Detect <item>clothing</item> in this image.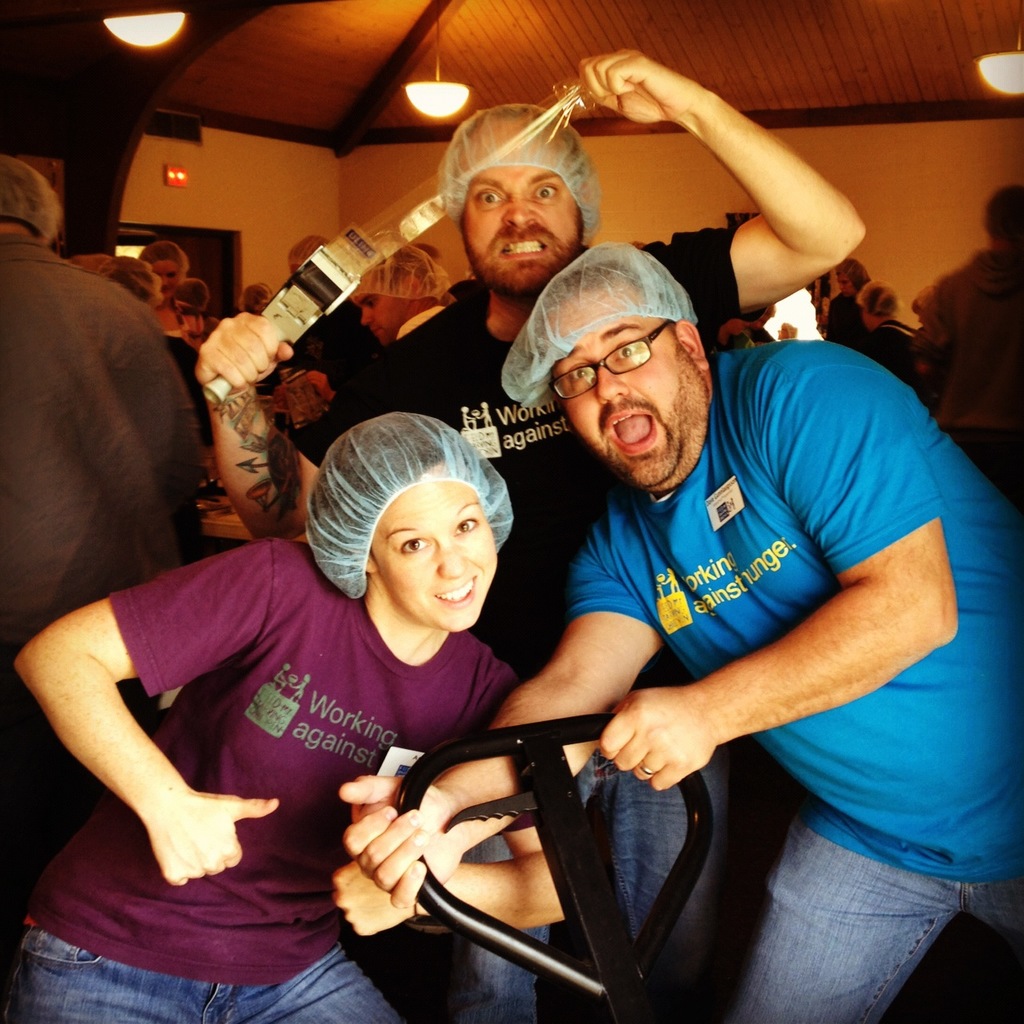
Detection: [278, 209, 748, 1017].
